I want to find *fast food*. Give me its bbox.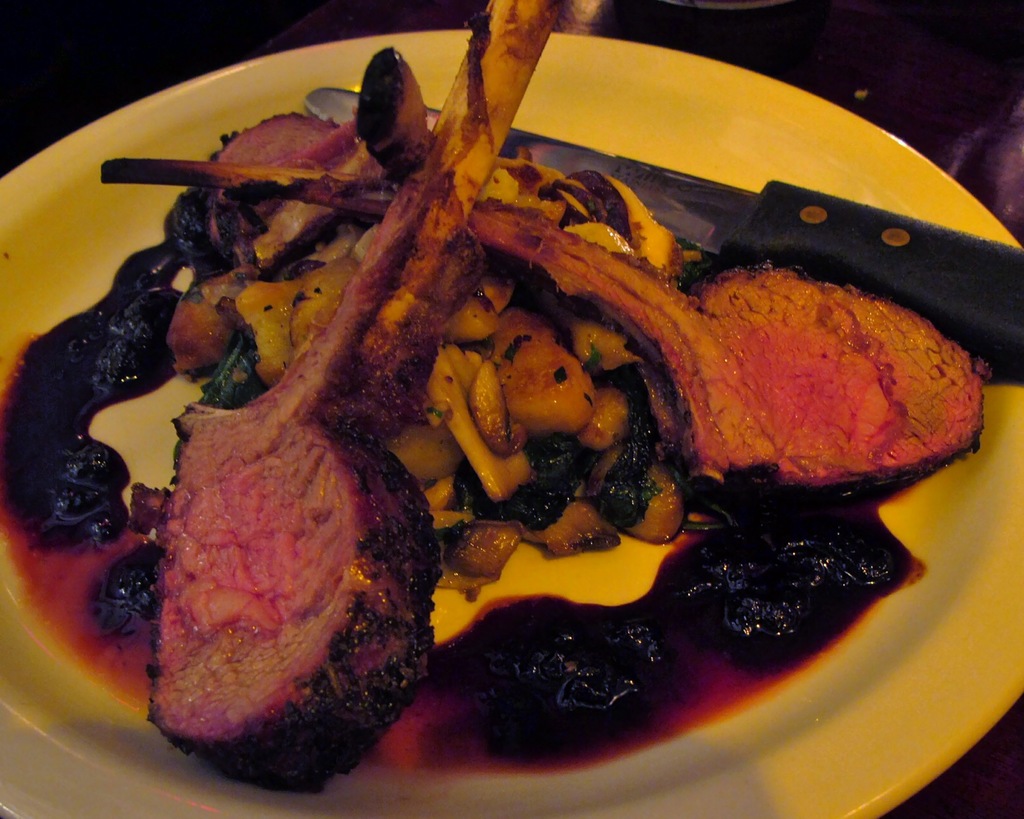
27:43:987:802.
